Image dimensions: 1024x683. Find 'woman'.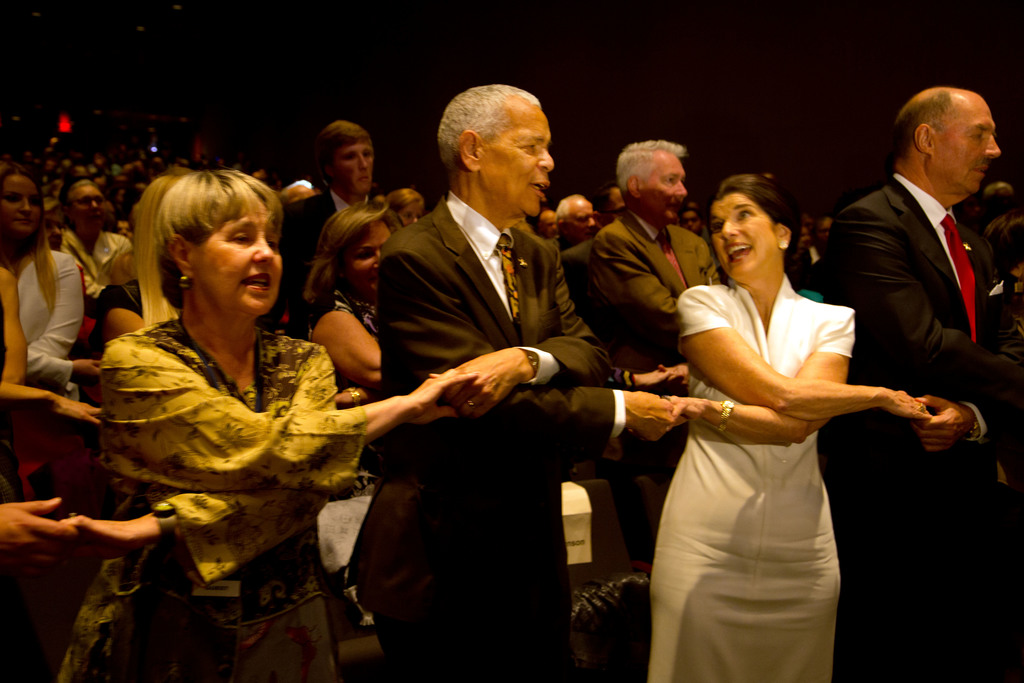
60/168/459/682.
